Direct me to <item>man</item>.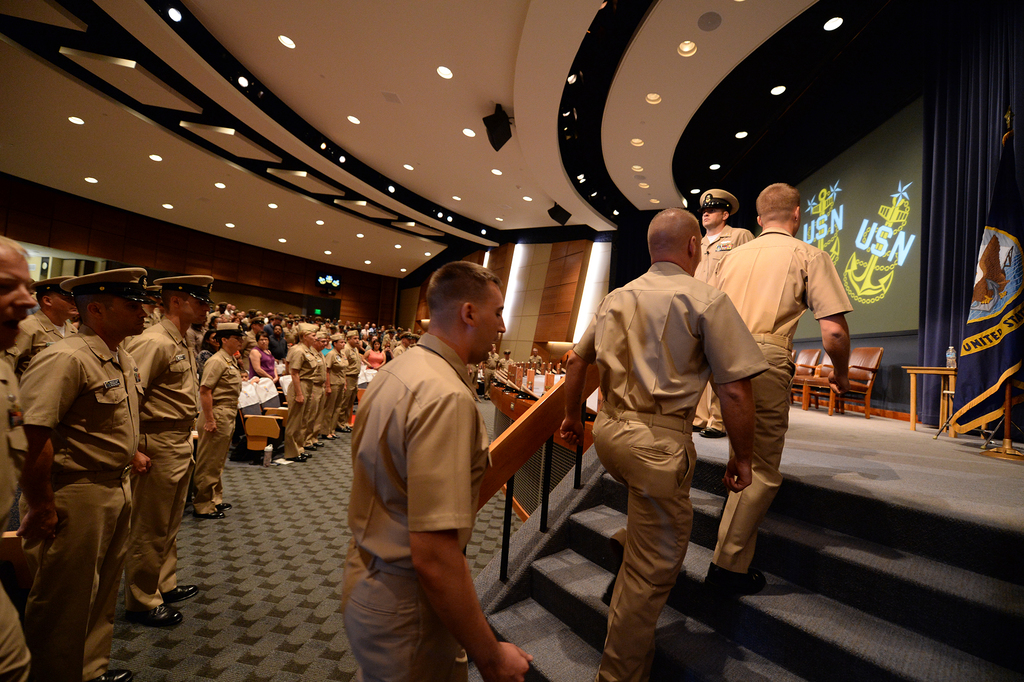
Direction: select_region(140, 286, 163, 327).
